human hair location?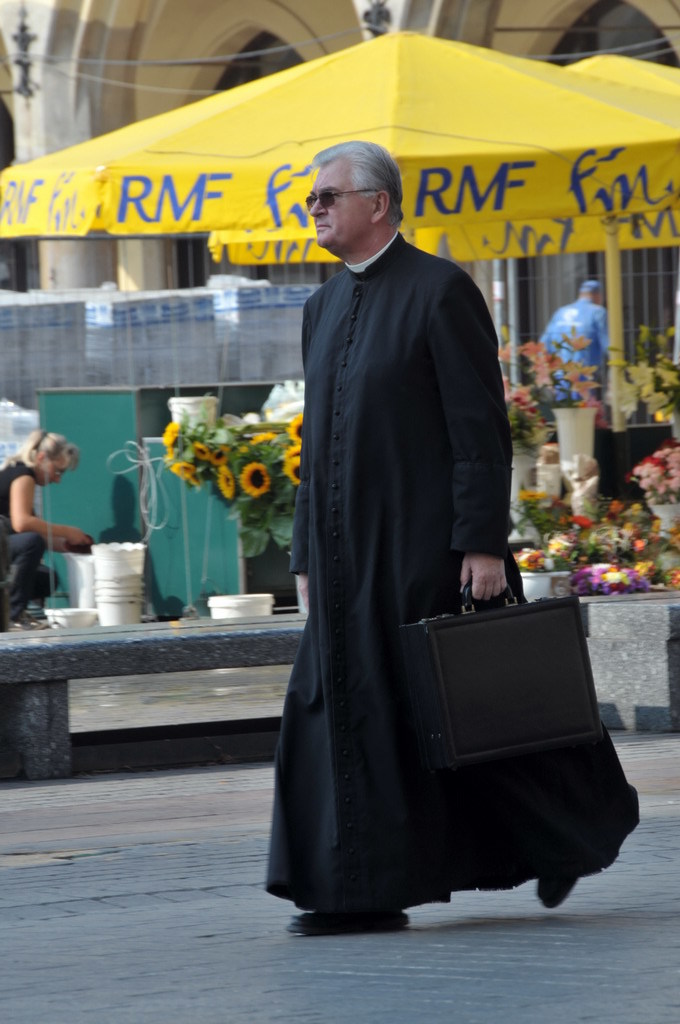
<bbox>321, 131, 405, 216</bbox>
